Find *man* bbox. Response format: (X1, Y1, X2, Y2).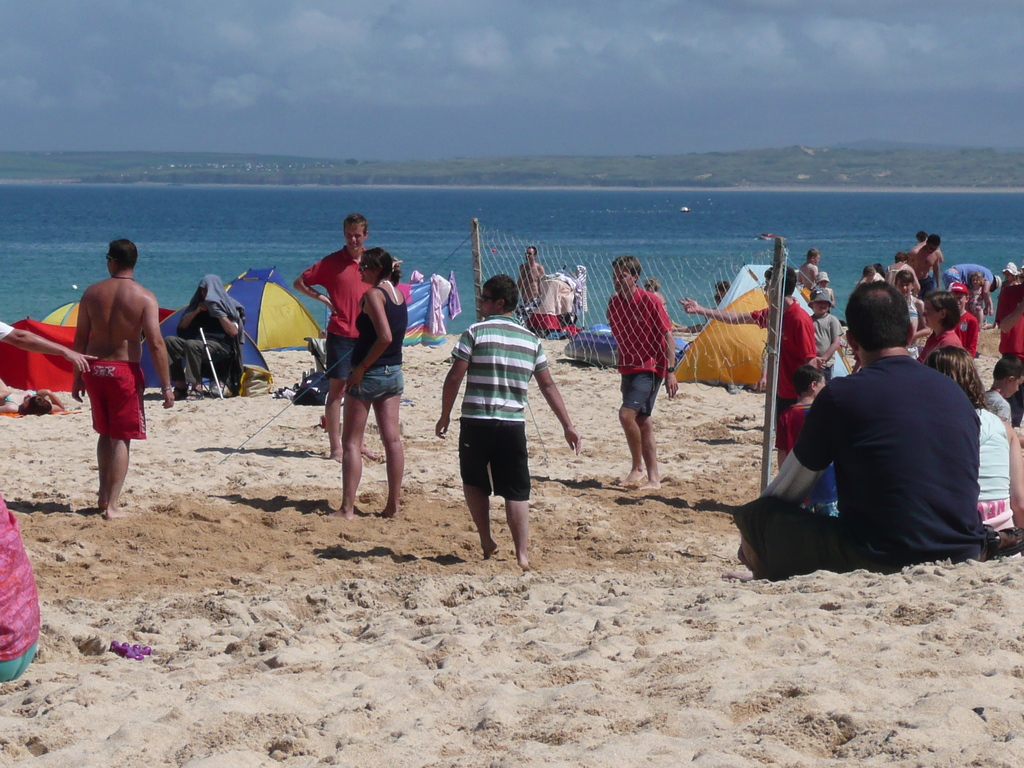
(606, 254, 682, 490).
